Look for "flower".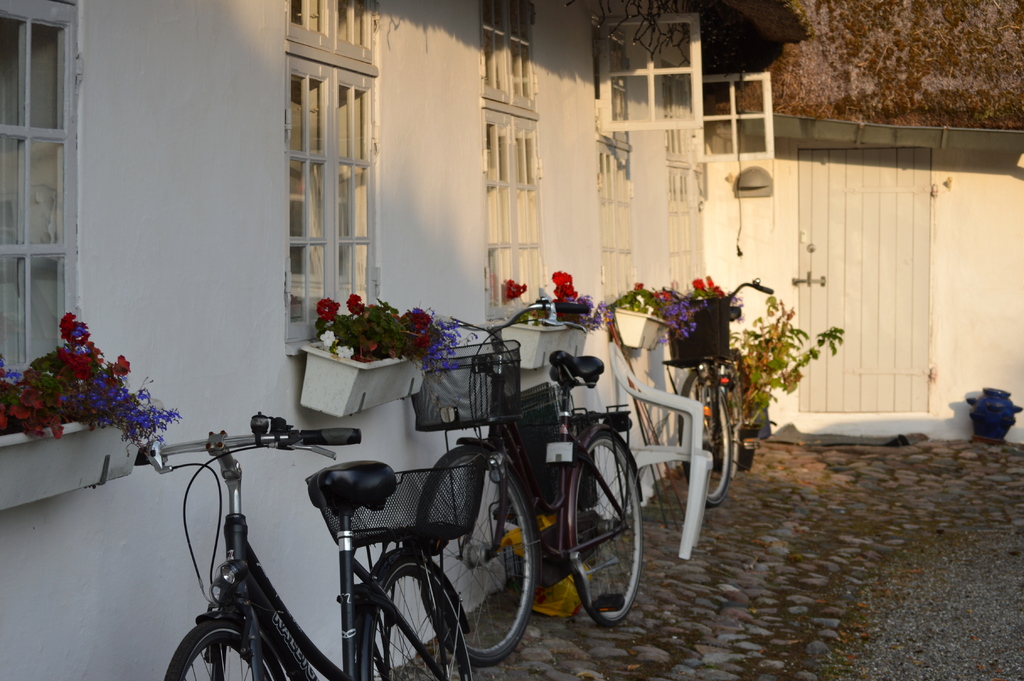
Found: 717, 375, 731, 384.
